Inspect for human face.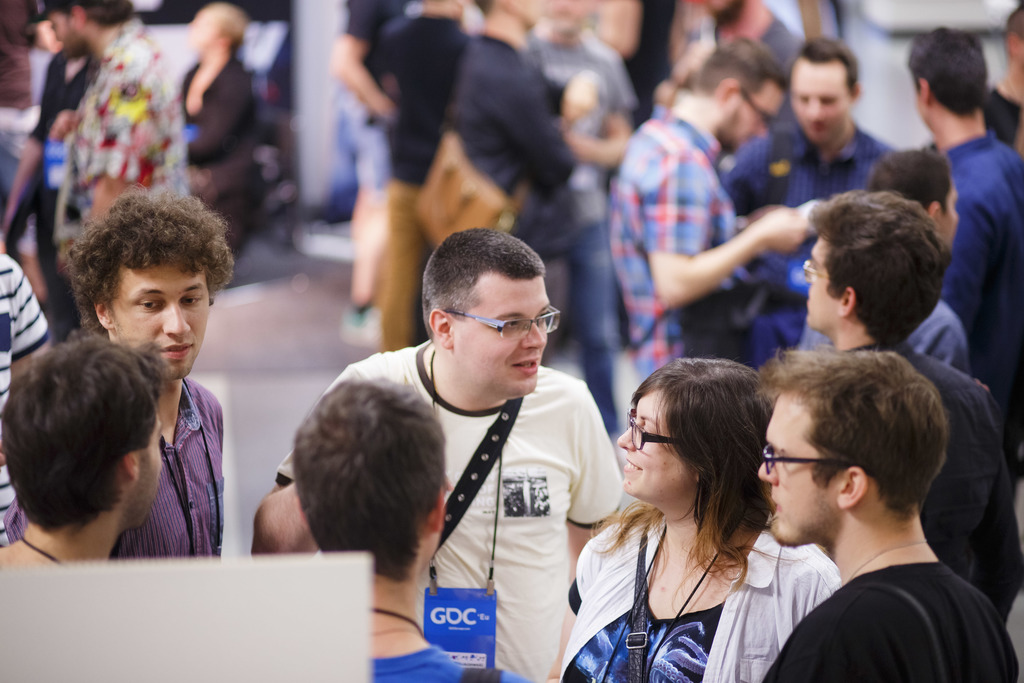
Inspection: 459,268,553,403.
